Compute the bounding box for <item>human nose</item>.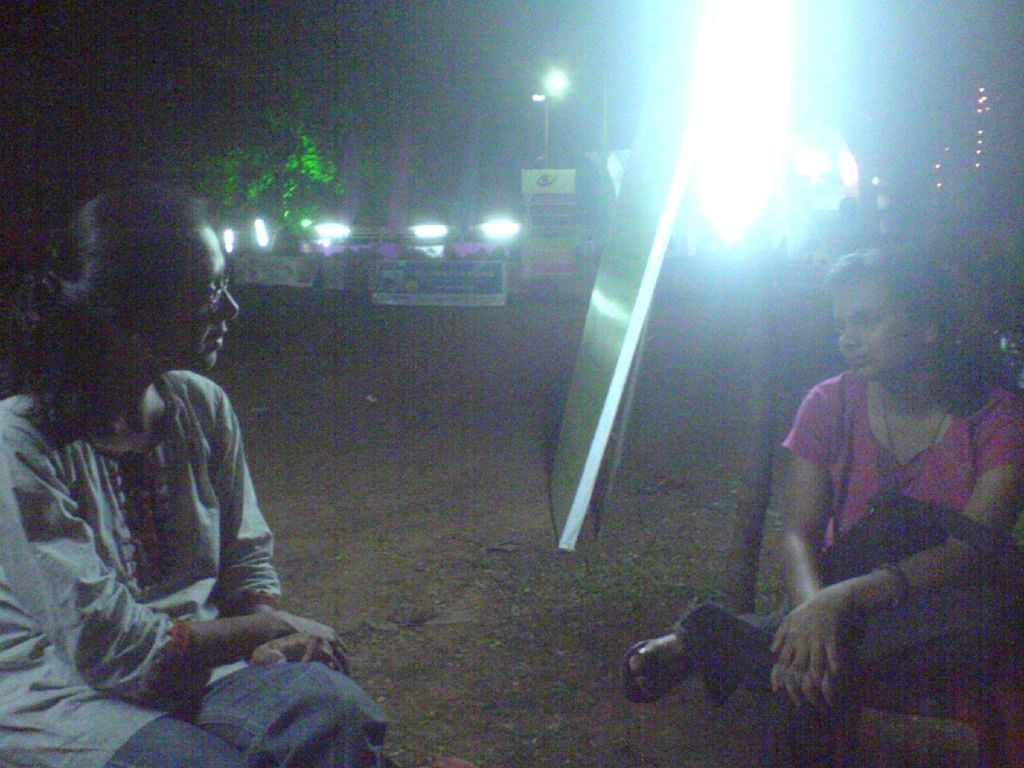
<box>835,320,865,350</box>.
